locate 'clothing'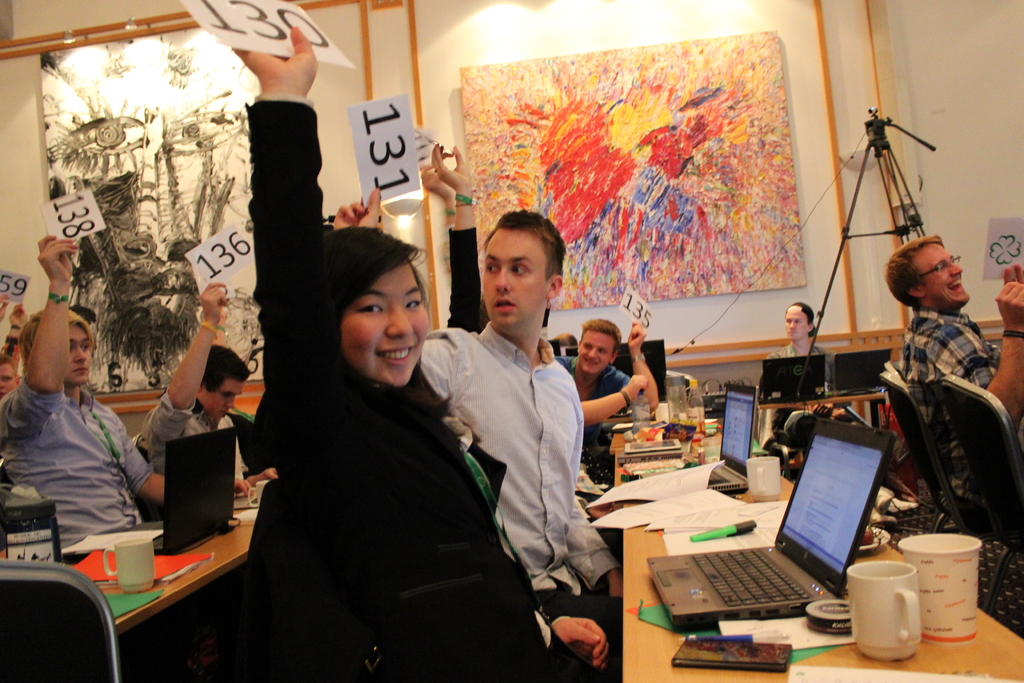
242 92 618 682
